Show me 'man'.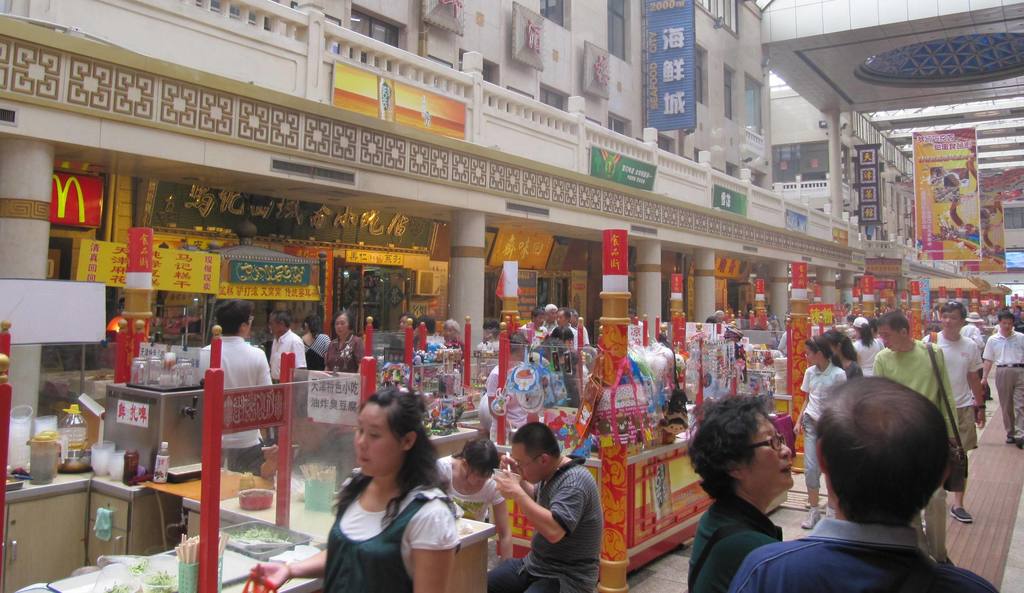
'man' is here: box(922, 299, 986, 520).
